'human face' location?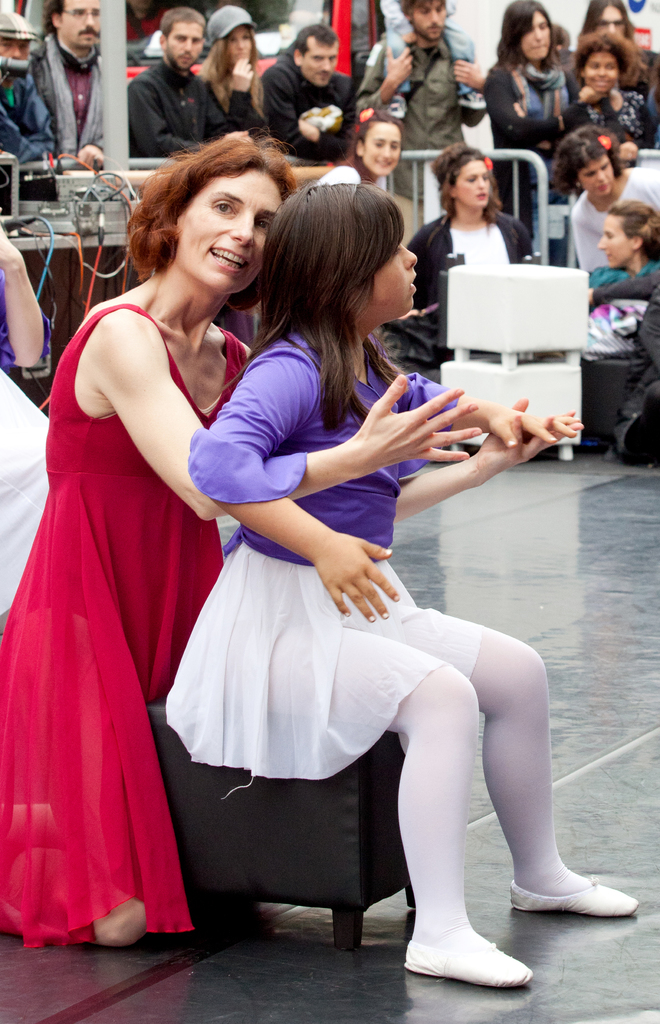
bbox(460, 159, 491, 206)
